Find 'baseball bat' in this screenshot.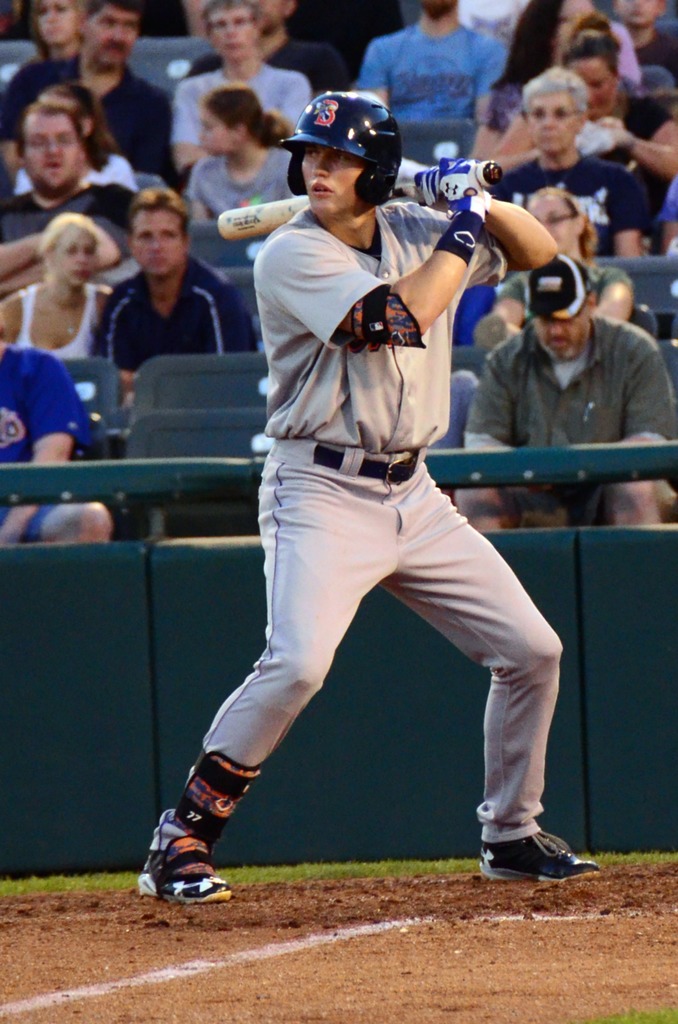
The bounding box for 'baseball bat' is (212, 154, 501, 237).
